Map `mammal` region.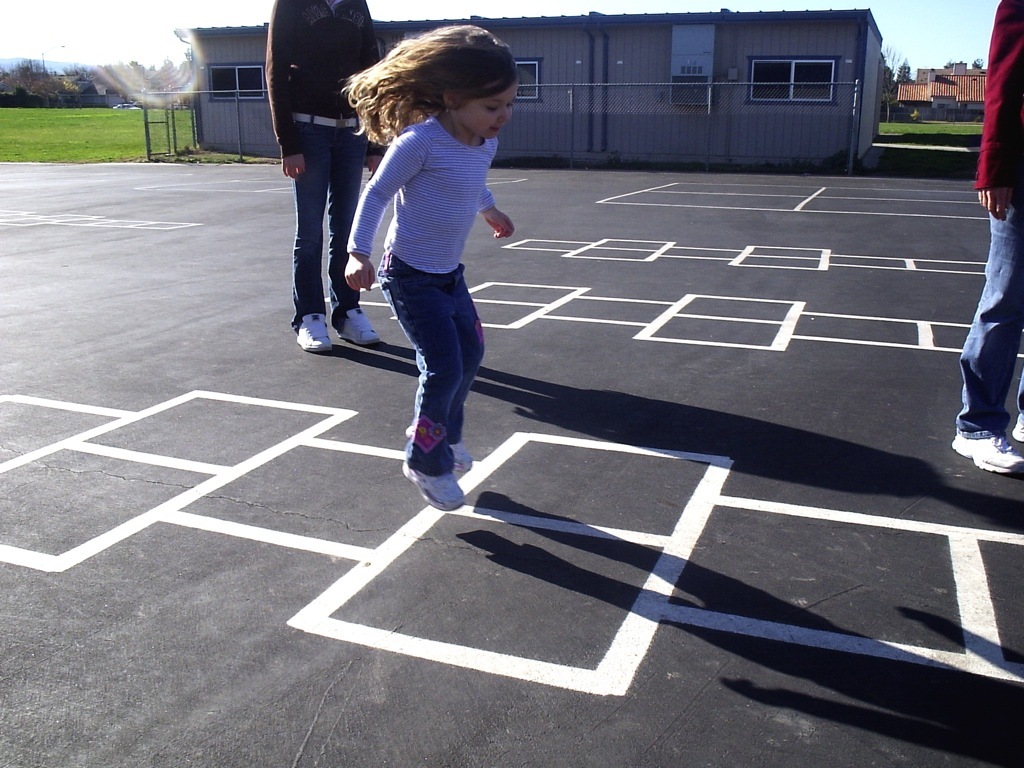
Mapped to 349:12:511:516.
